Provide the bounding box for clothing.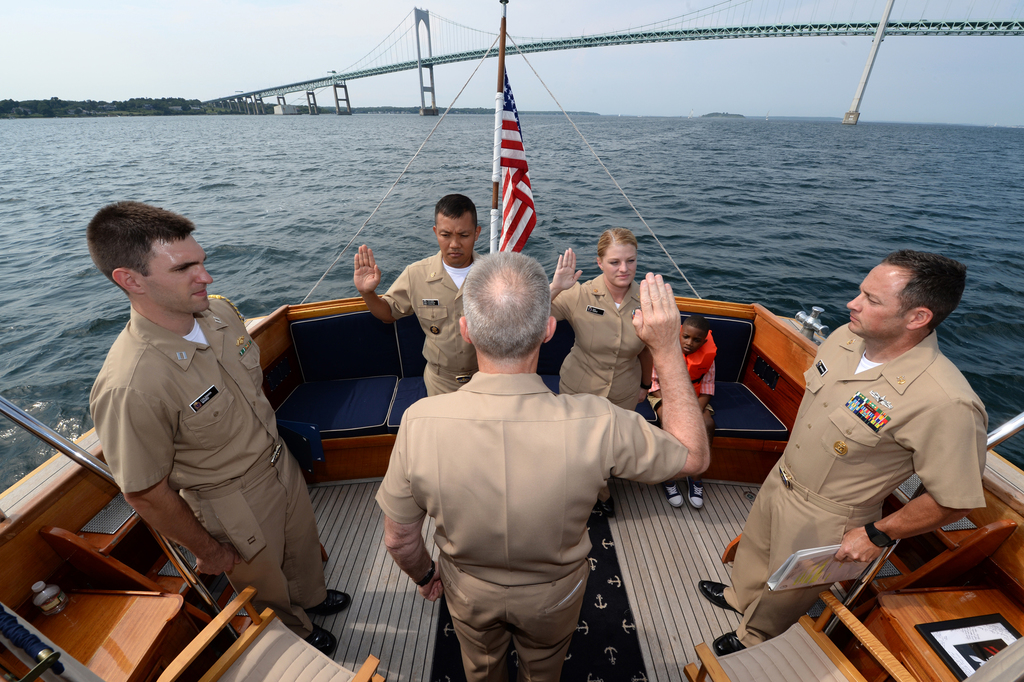
{"left": 383, "top": 252, "right": 477, "bottom": 396}.
